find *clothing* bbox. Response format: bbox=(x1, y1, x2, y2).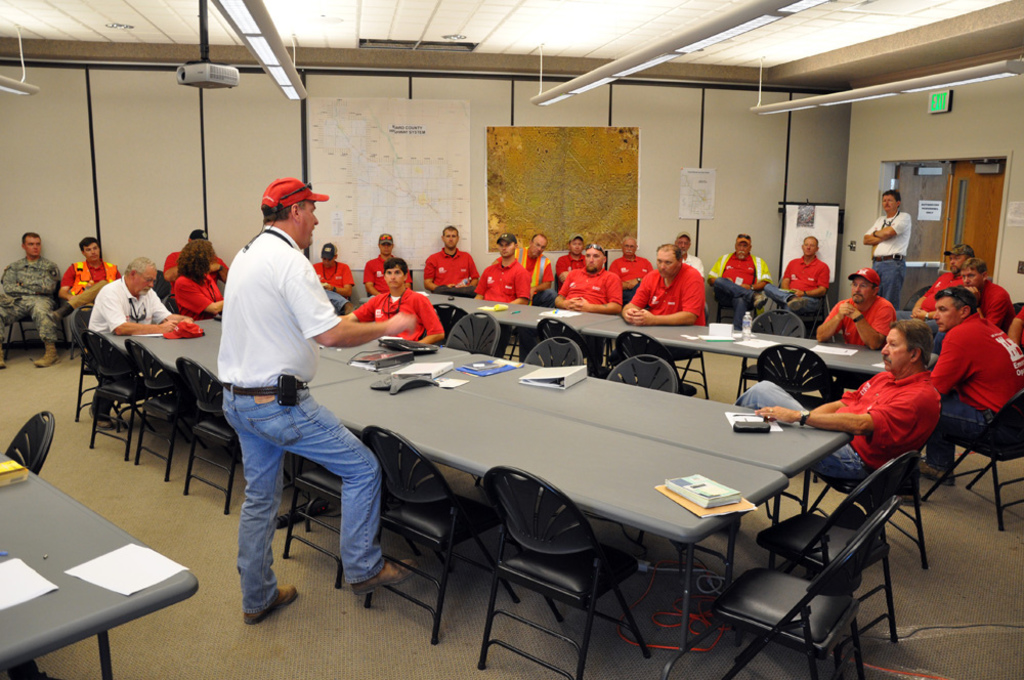
bbox=(166, 250, 231, 281).
